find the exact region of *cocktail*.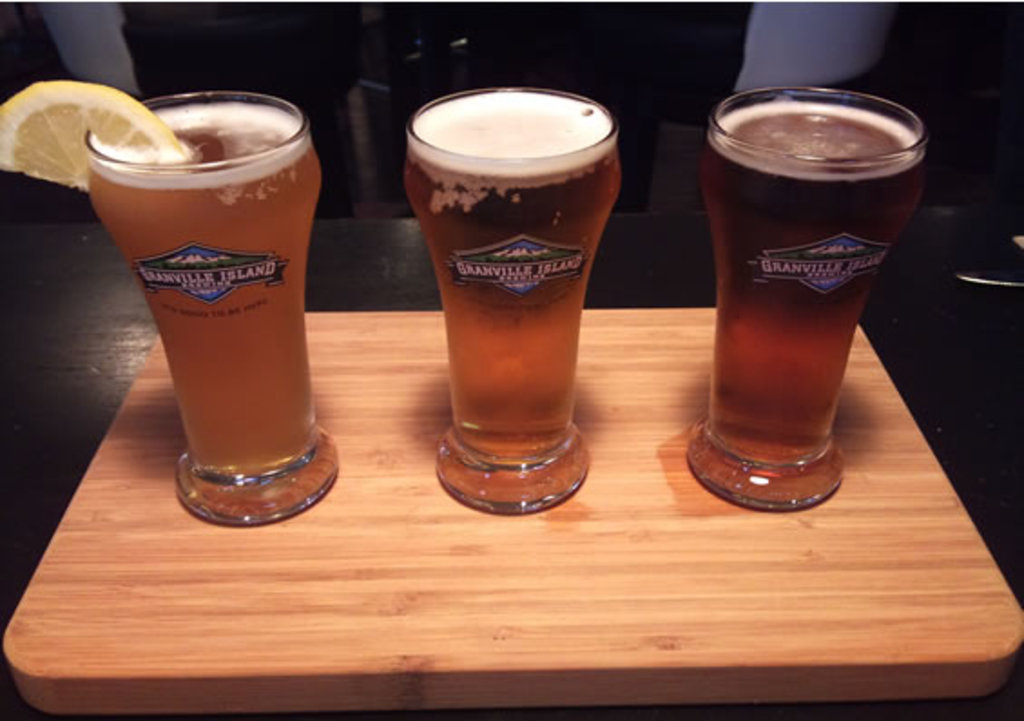
Exact region: (681, 82, 928, 511).
